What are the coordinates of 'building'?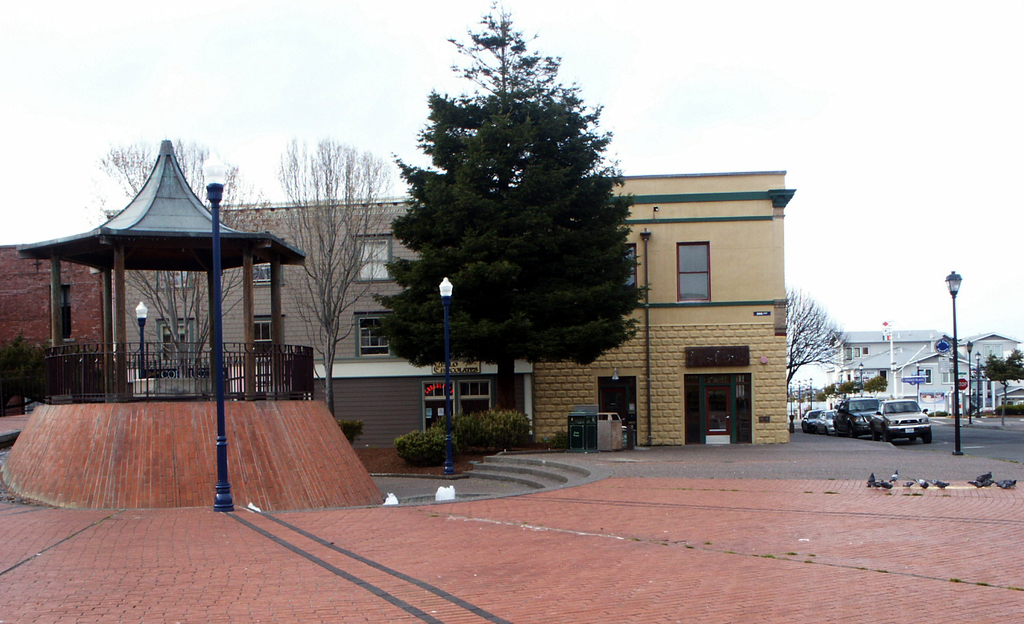
rect(102, 169, 788, 460).
